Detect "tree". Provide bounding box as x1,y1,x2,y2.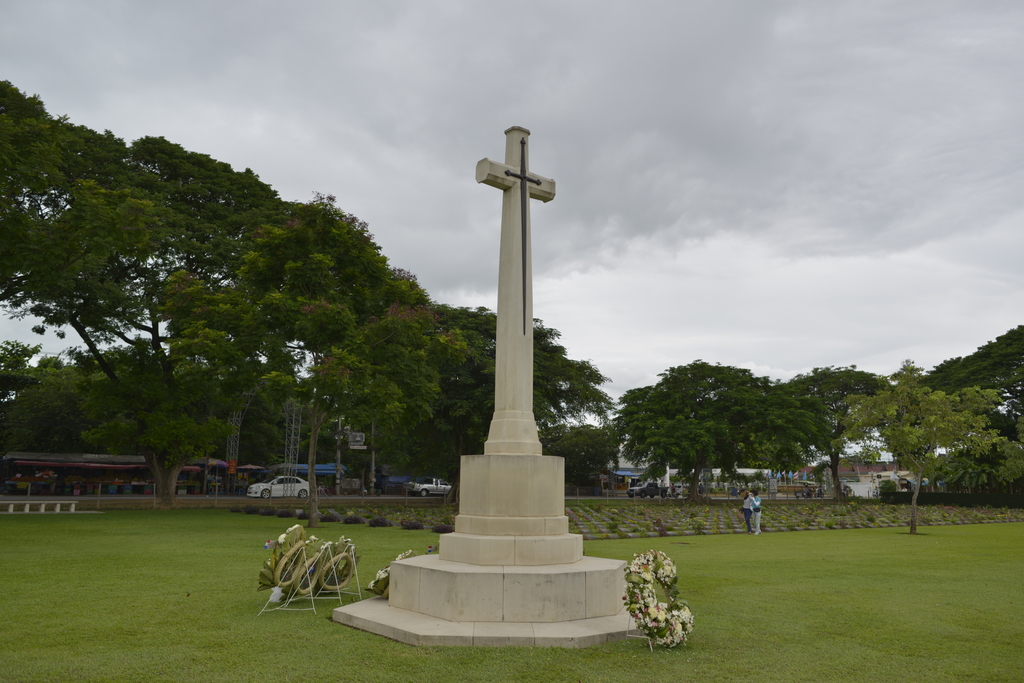
252,349,408,525.
